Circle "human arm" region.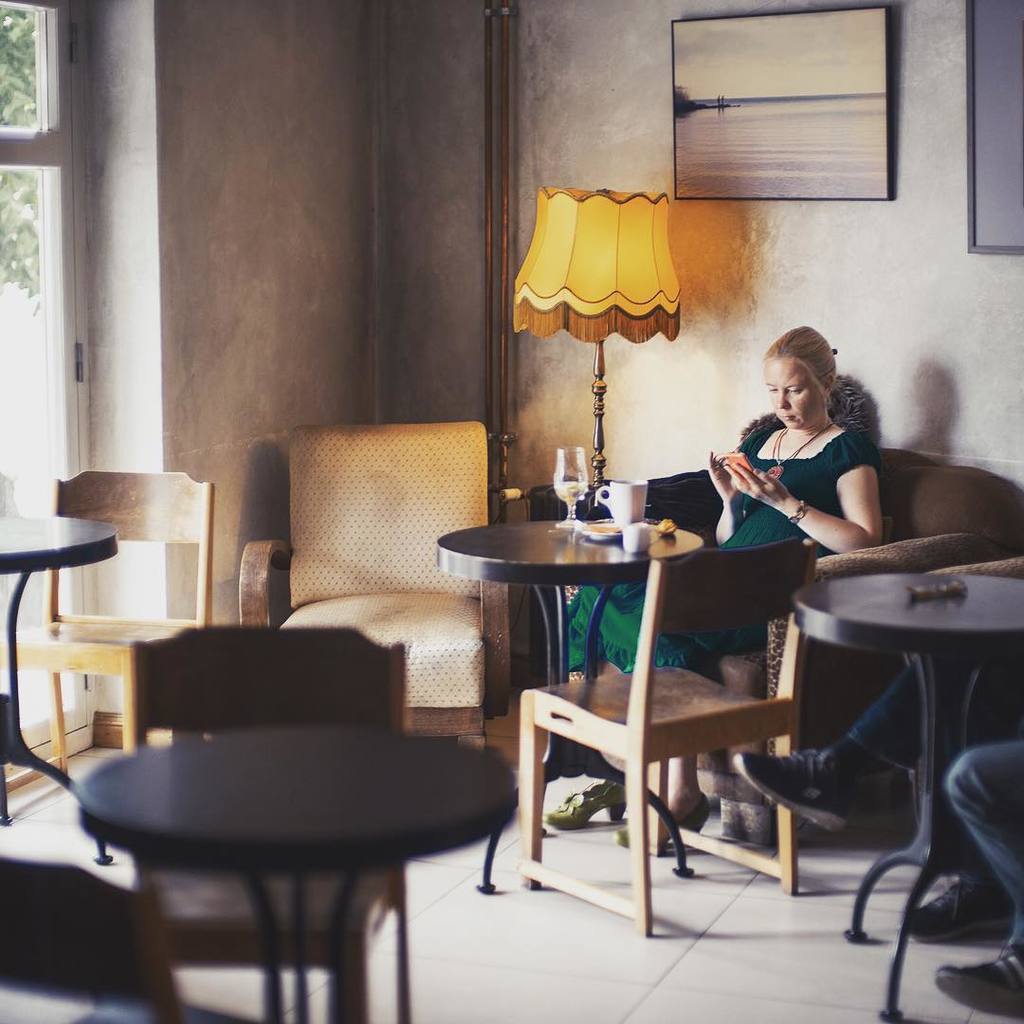
Region: x1=714, y1=402, x2=749, y2=547.
